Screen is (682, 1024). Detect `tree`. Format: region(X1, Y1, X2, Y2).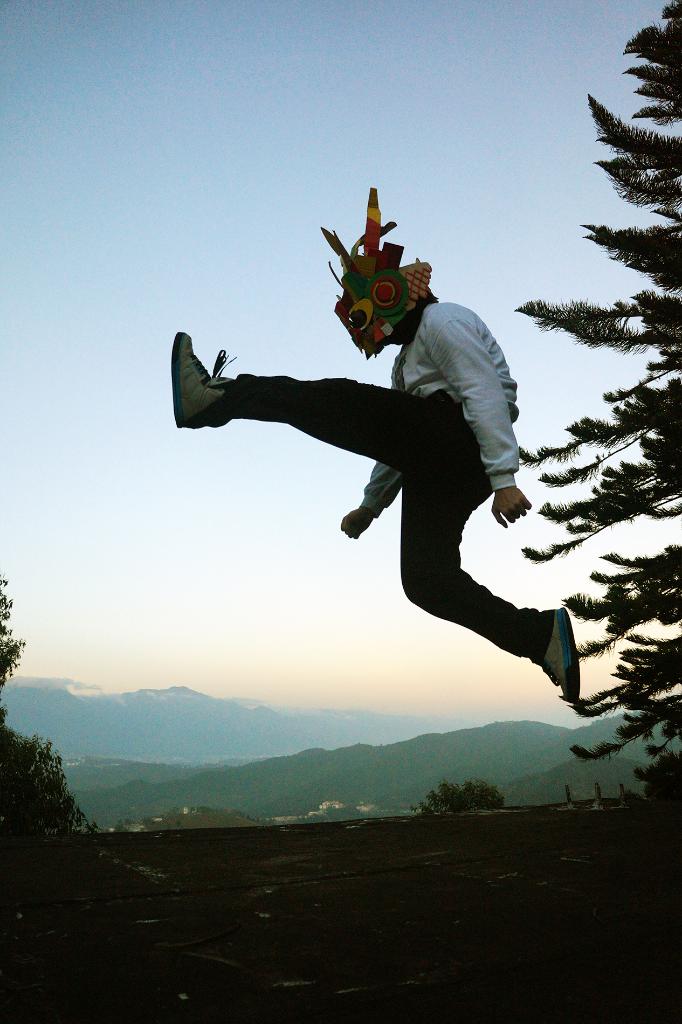
region(626, 741, 681, 803).
